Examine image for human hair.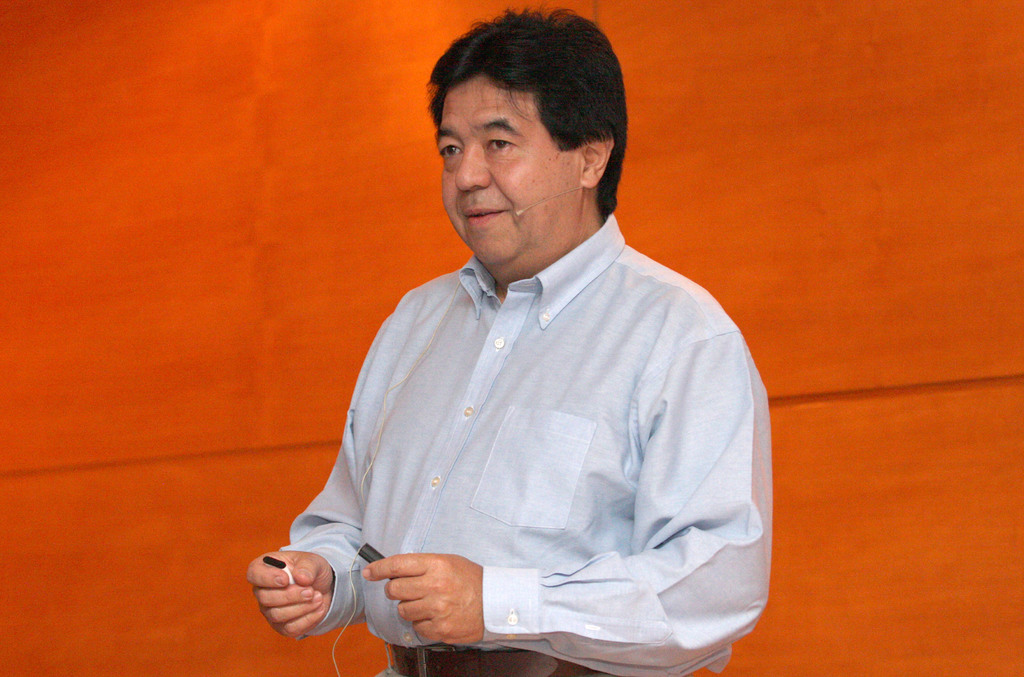
Examination result: [x1=414, y1=19, x2=618, y2=188].
